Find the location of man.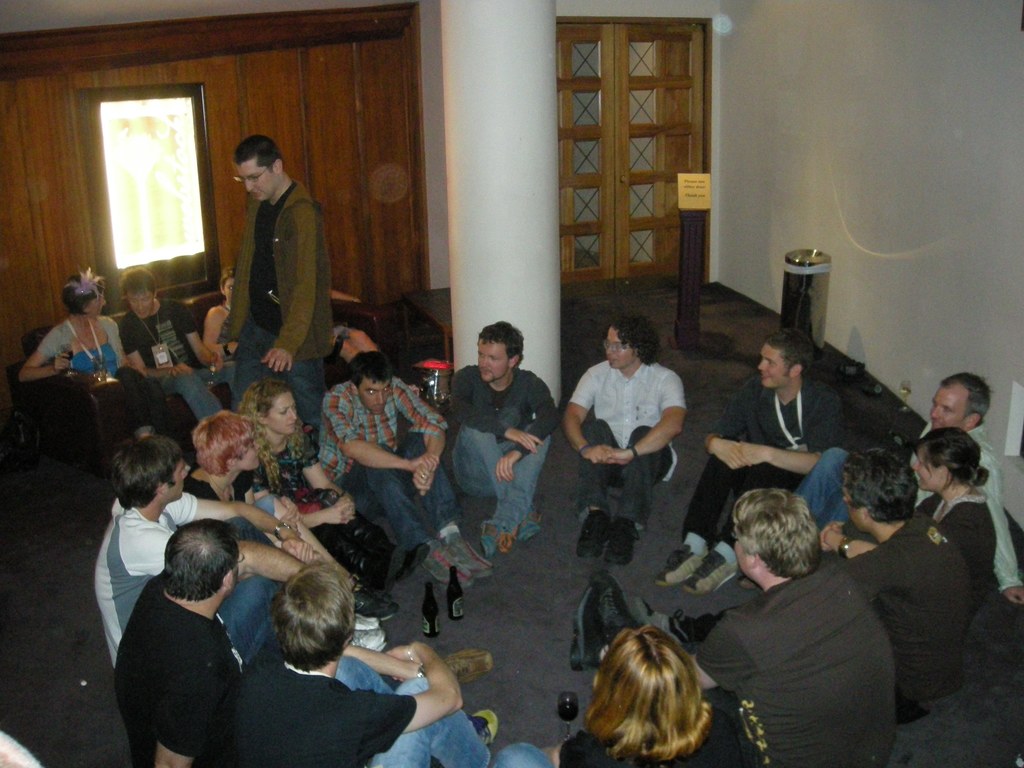
Location: x1=118 y1=265 x2=236 y2=421.
